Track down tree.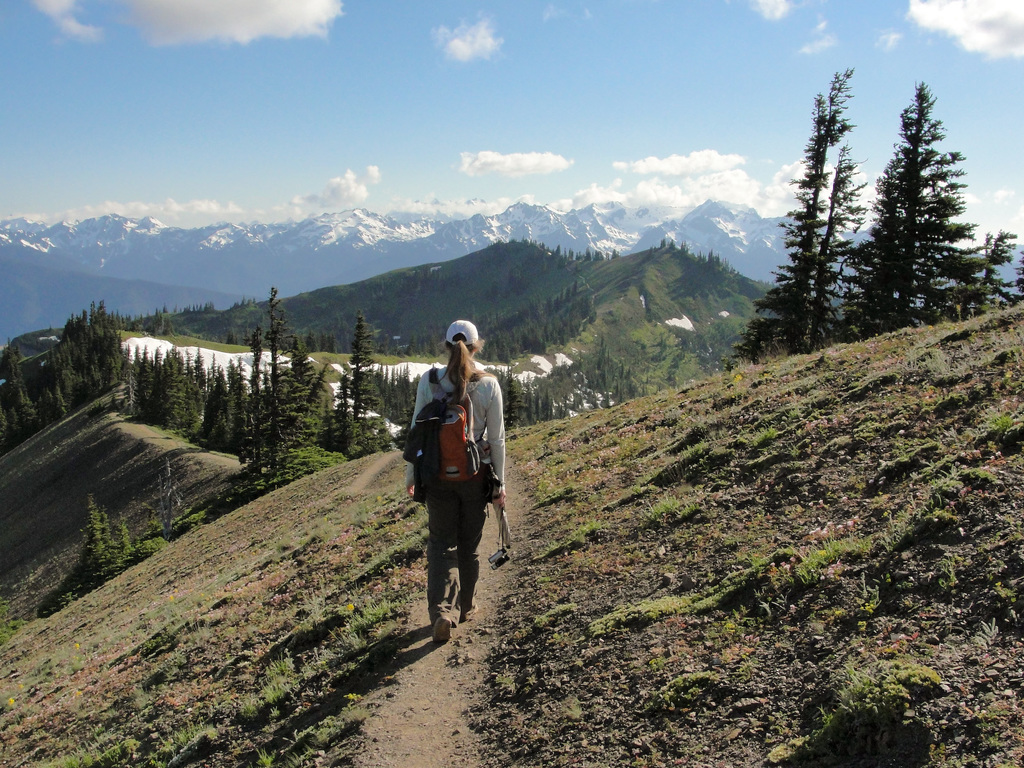
Tracked to Rect(856, 77, 984, 352).
